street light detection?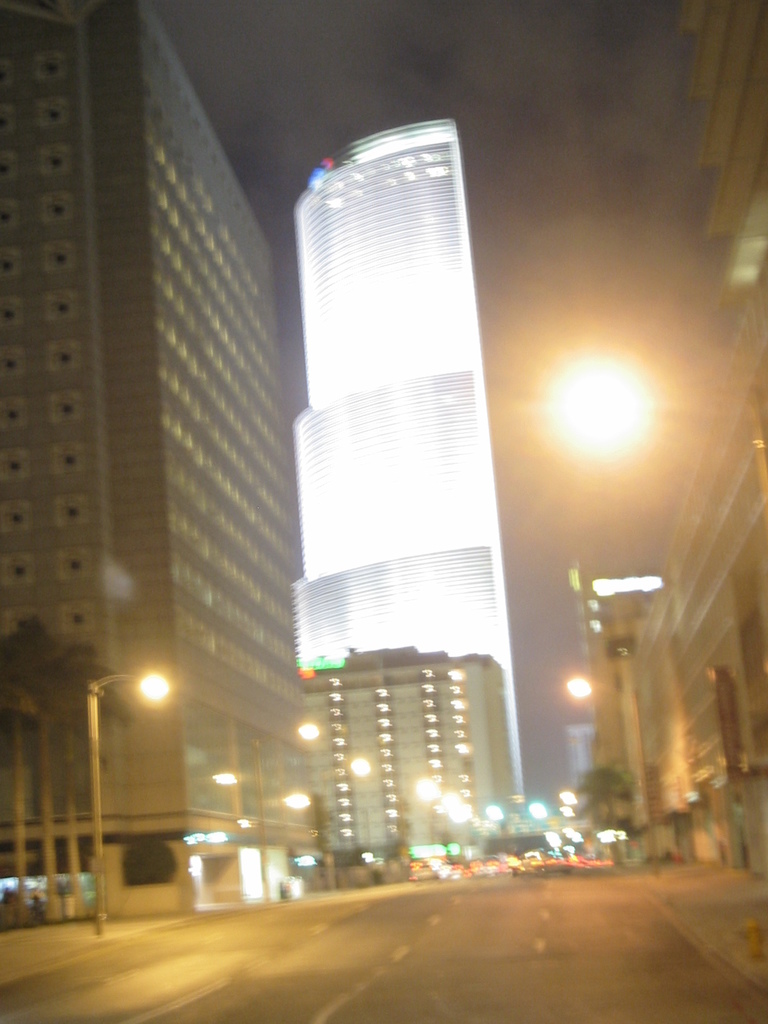
bbox=(84, 674, 184, 945)
